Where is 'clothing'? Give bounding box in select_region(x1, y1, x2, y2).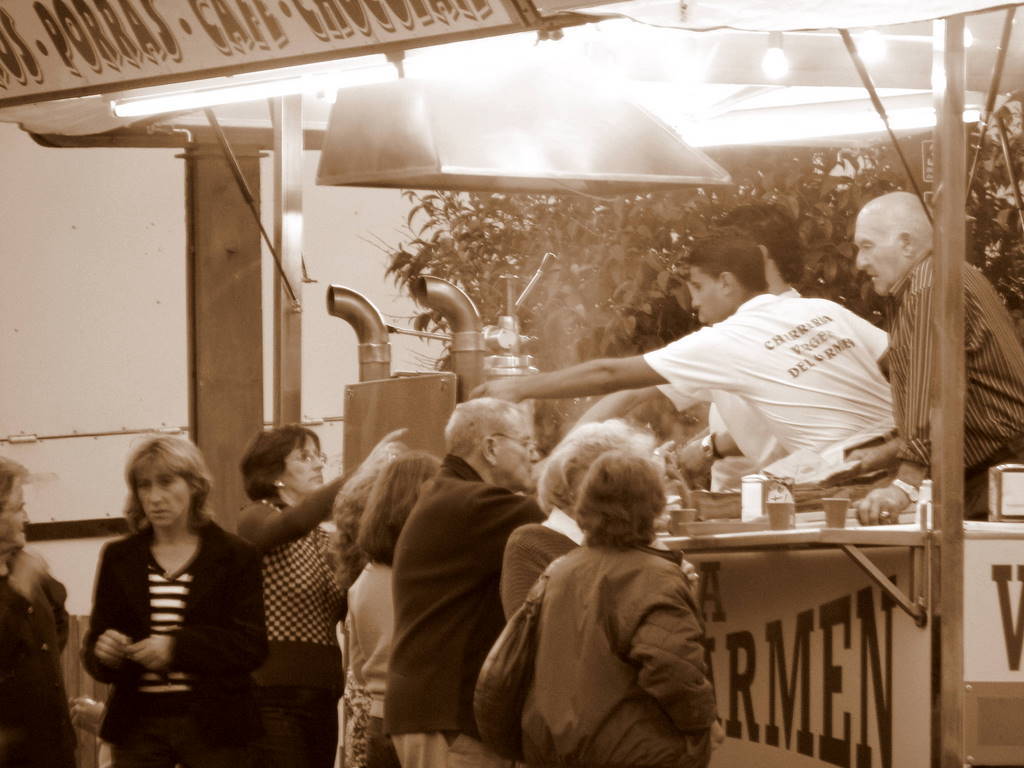
select_region(647, 291, 884, 489).
